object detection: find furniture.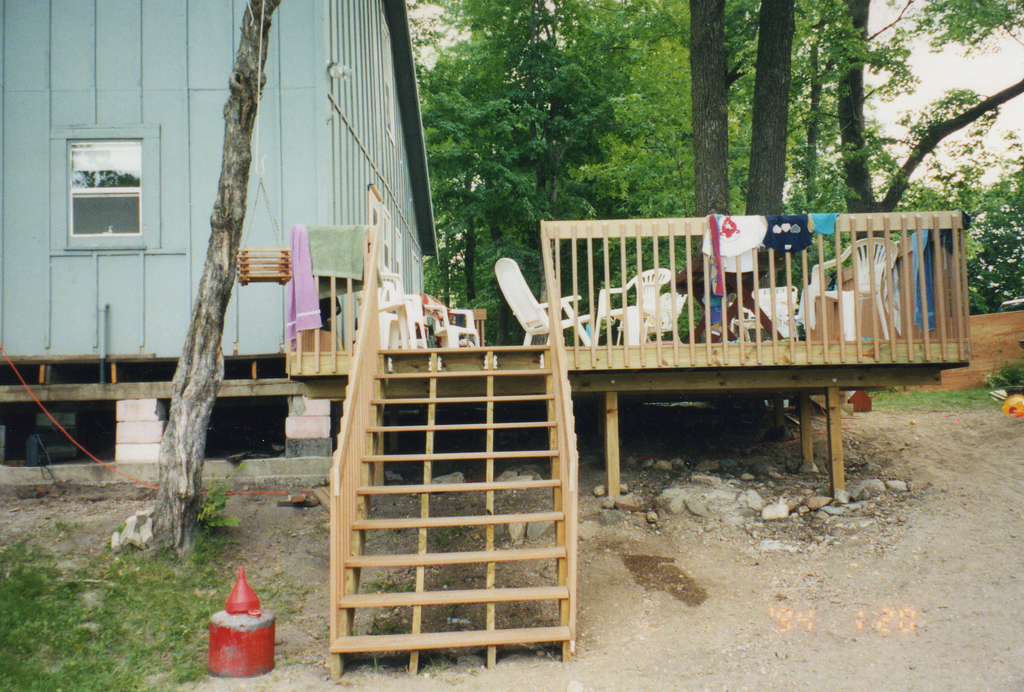
593,268,673,348.
